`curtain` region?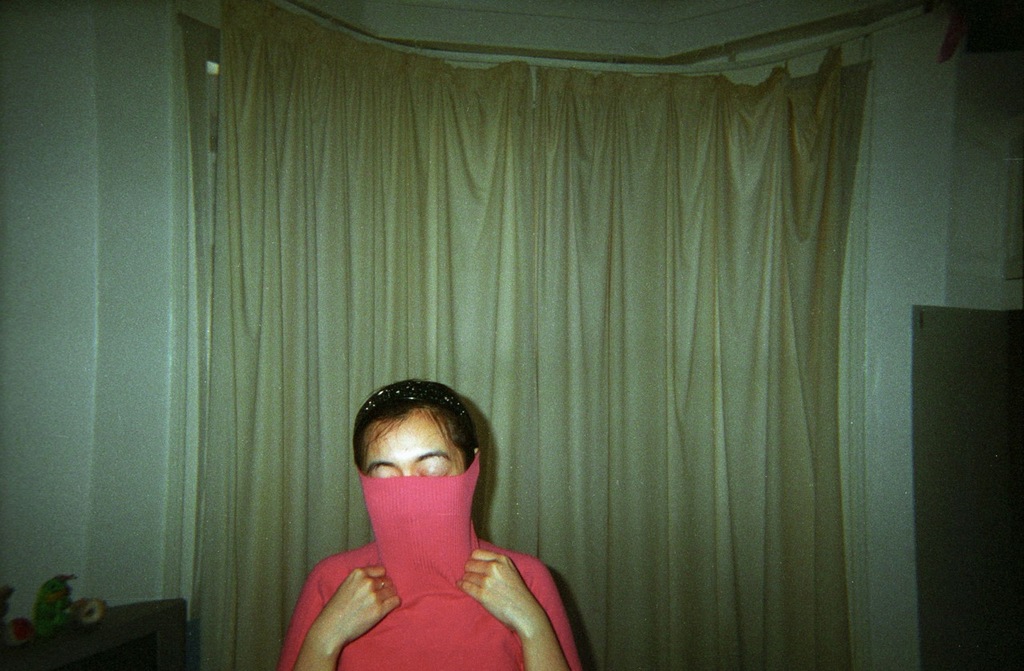
rect(113, 23, 922, 666)
